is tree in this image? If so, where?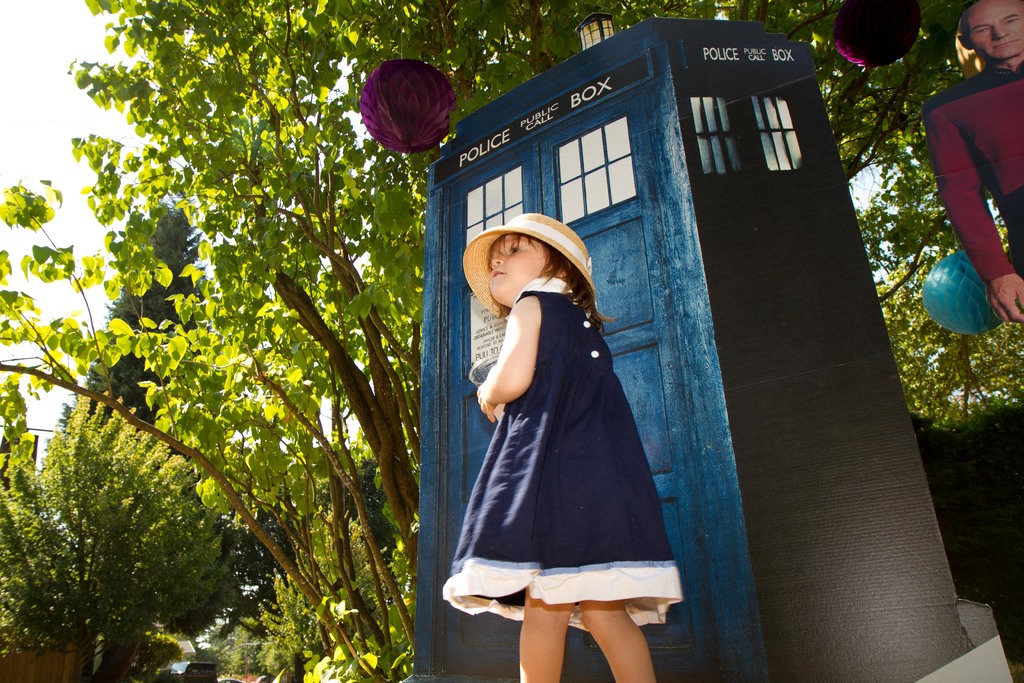
Yes, at 64:195:239:636.
